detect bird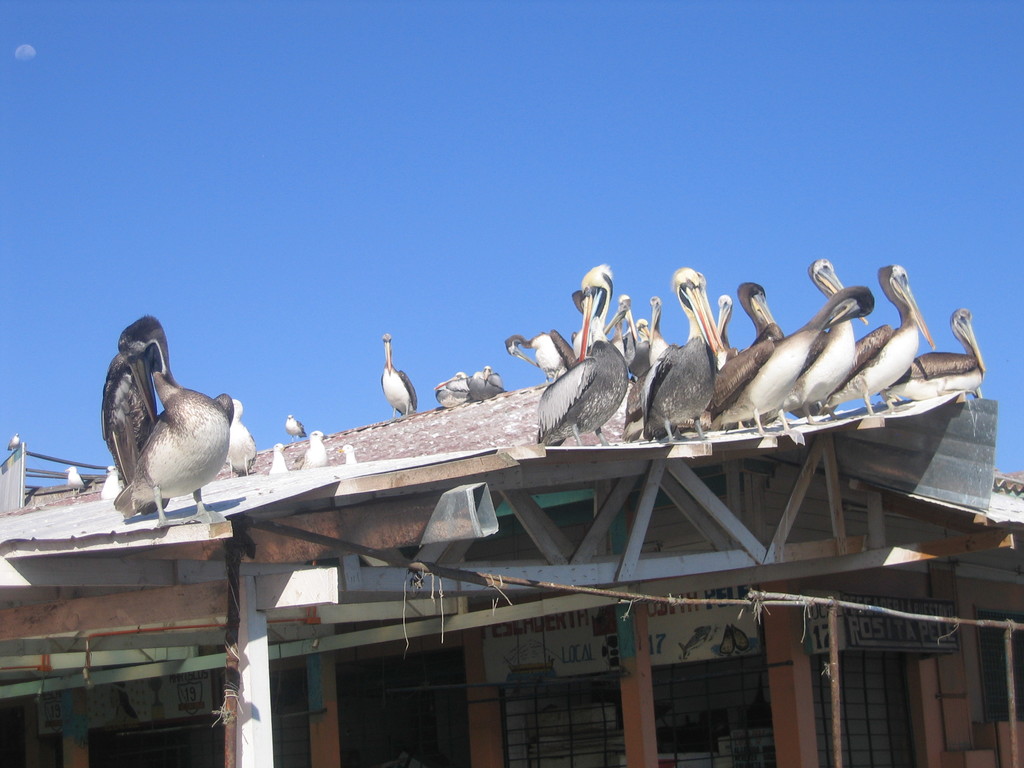
627, 296, 676, 380
